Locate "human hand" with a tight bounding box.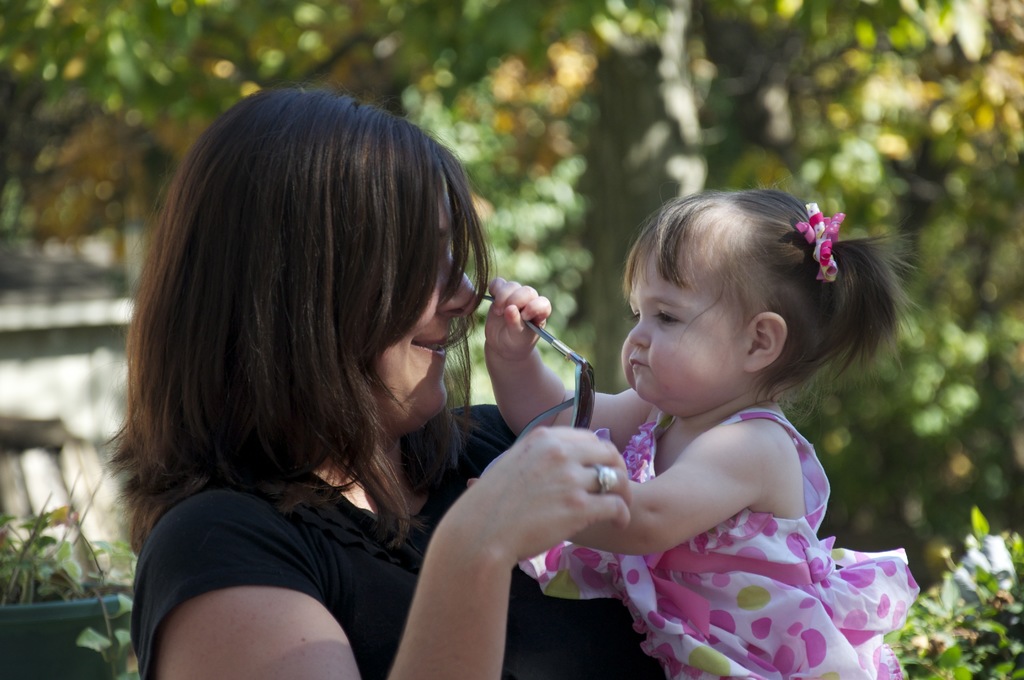
(left=410, top=437, right=644, bottom=578).
